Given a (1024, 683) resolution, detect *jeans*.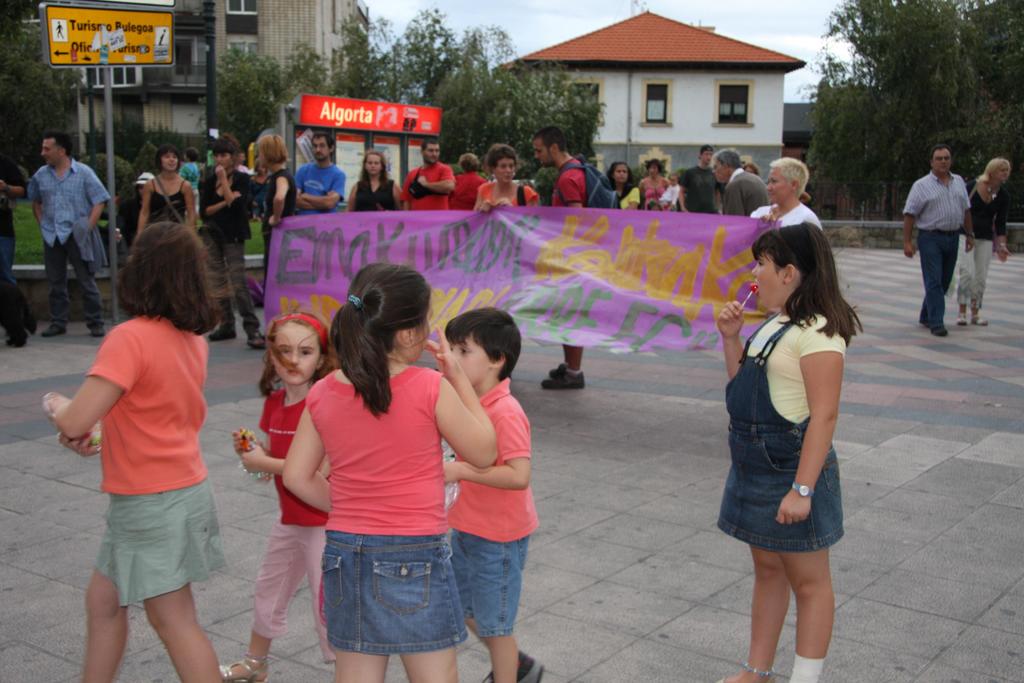
[x1=706, y1=304, x2=855, y2=548].
